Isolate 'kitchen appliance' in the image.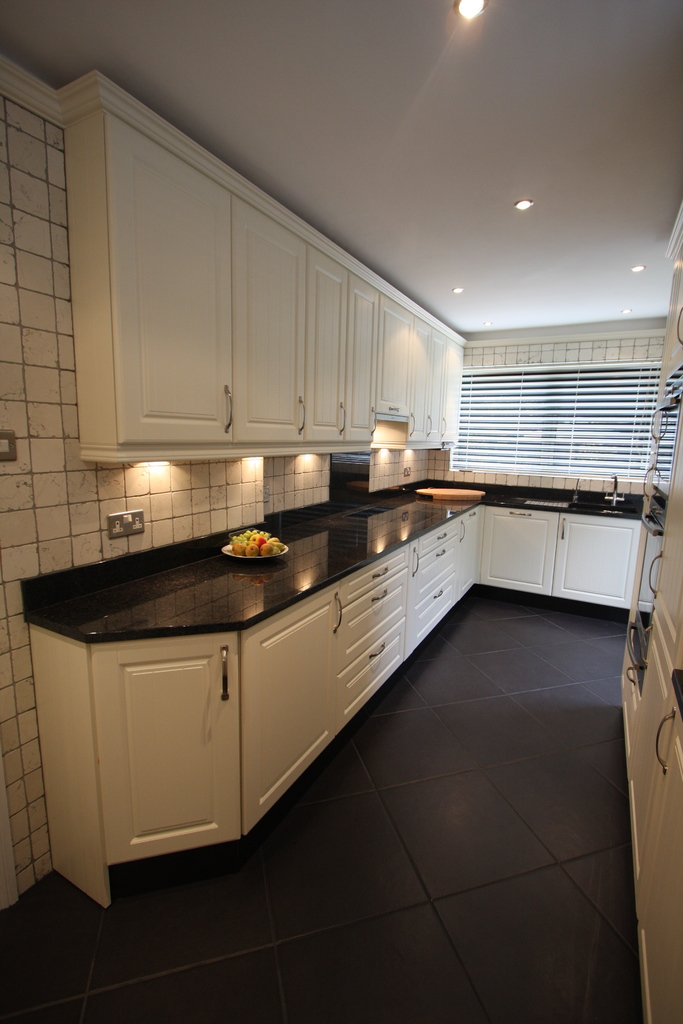
Isolated region: select_region(416, 479, 482, 503).
